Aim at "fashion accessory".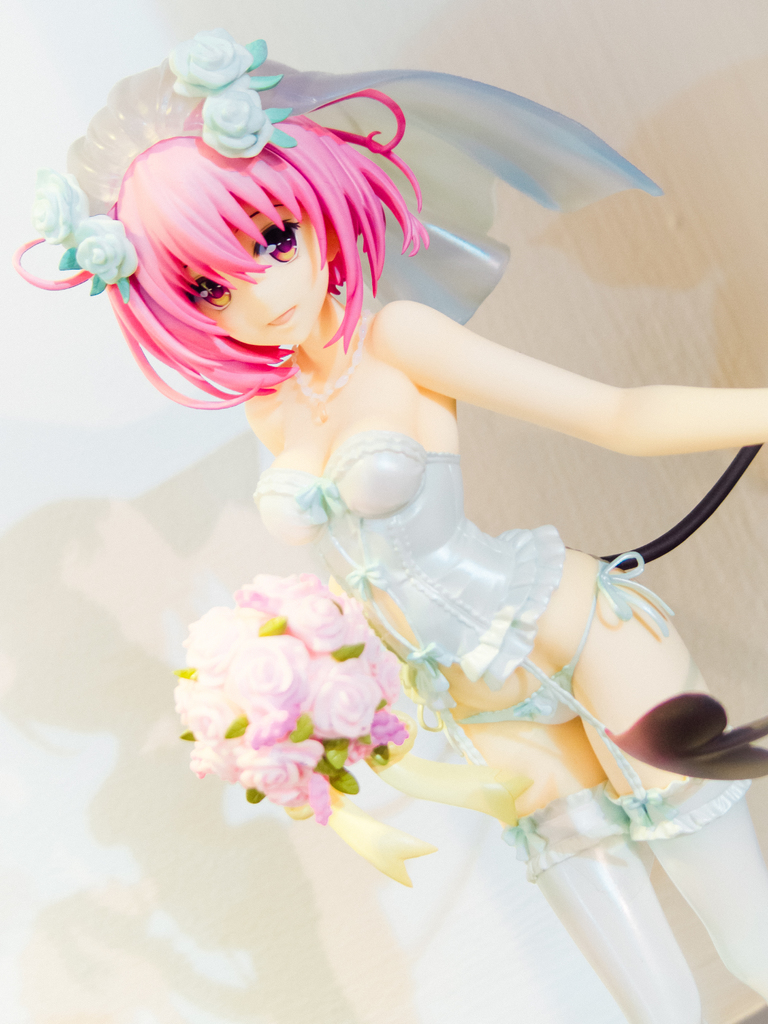
Aimed at (left=200, top=82, right=300, bottom=162).
